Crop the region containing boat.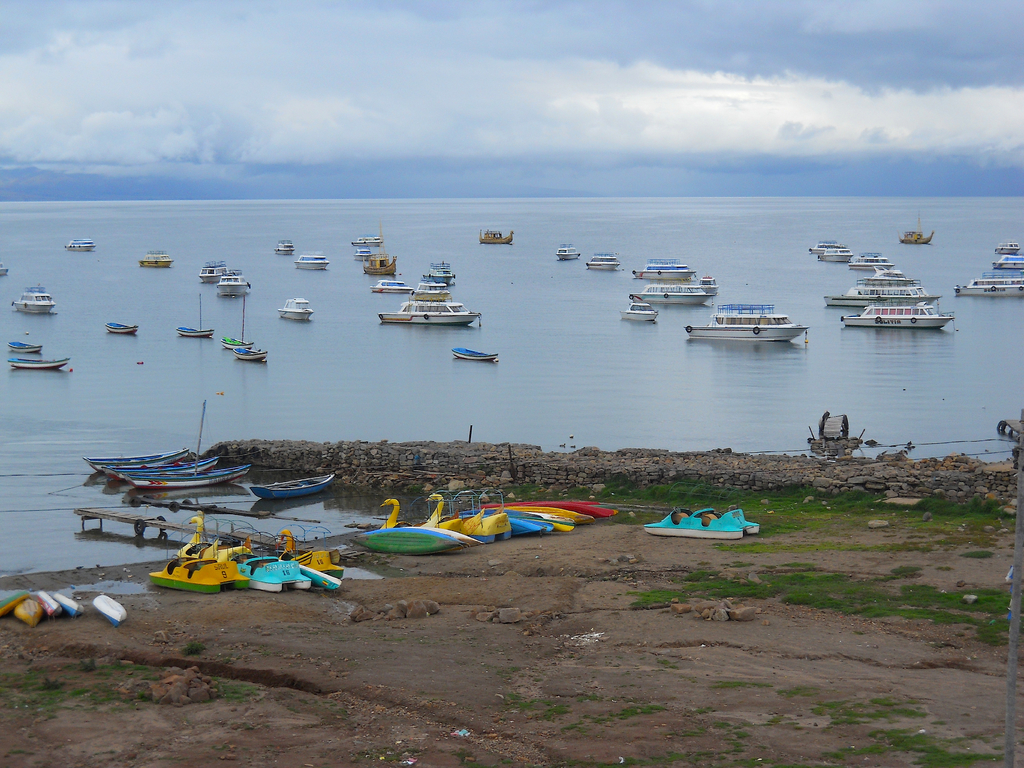
Crop region: [53, 587, 90, 618].
